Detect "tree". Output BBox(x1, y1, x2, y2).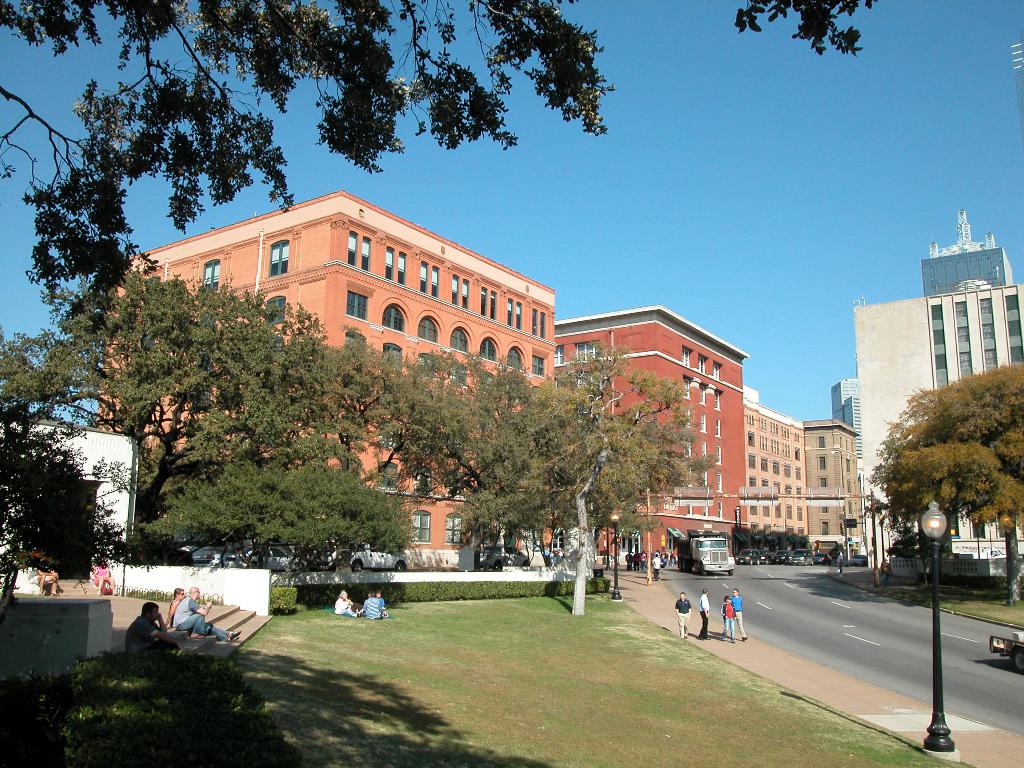
BBox(0, 255, 340, 541).
